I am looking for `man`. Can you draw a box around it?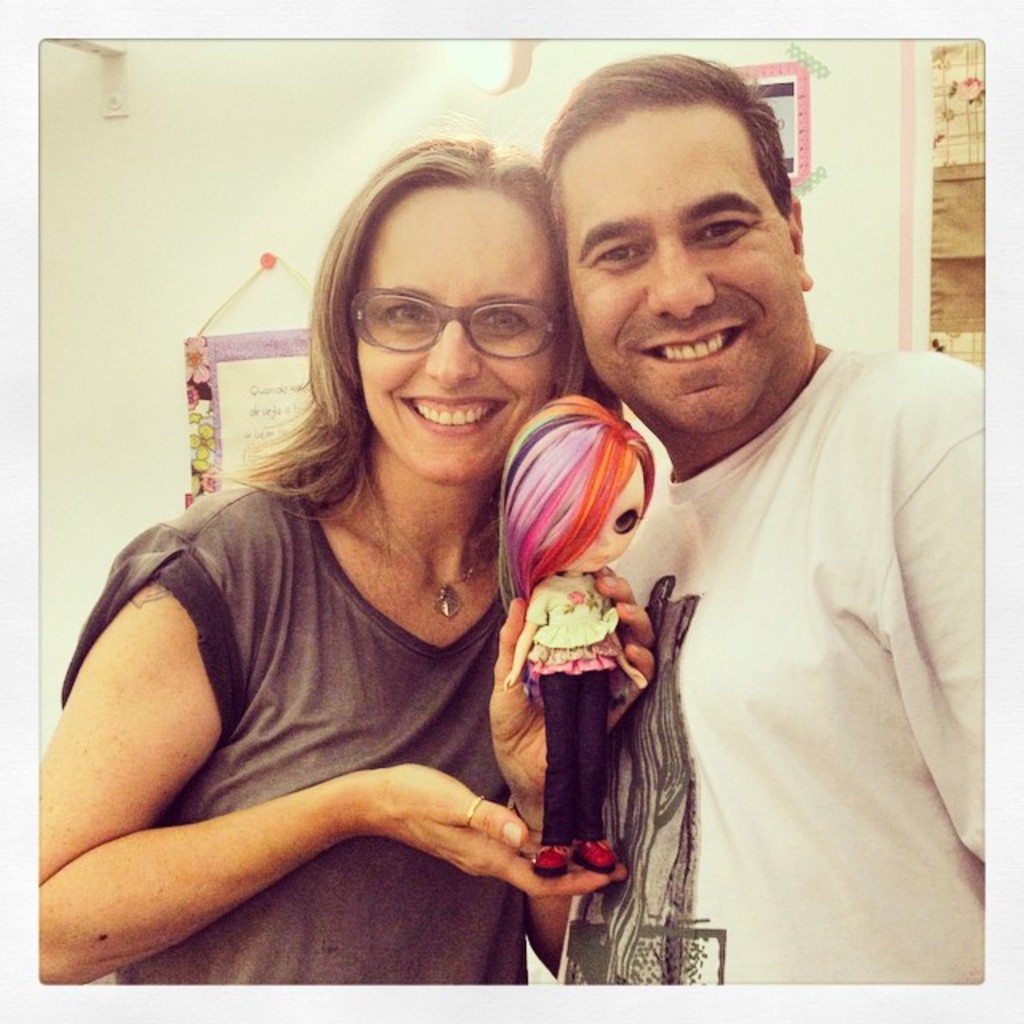
Sure, the bounding box is locate(530, 82, 1006, 976).
